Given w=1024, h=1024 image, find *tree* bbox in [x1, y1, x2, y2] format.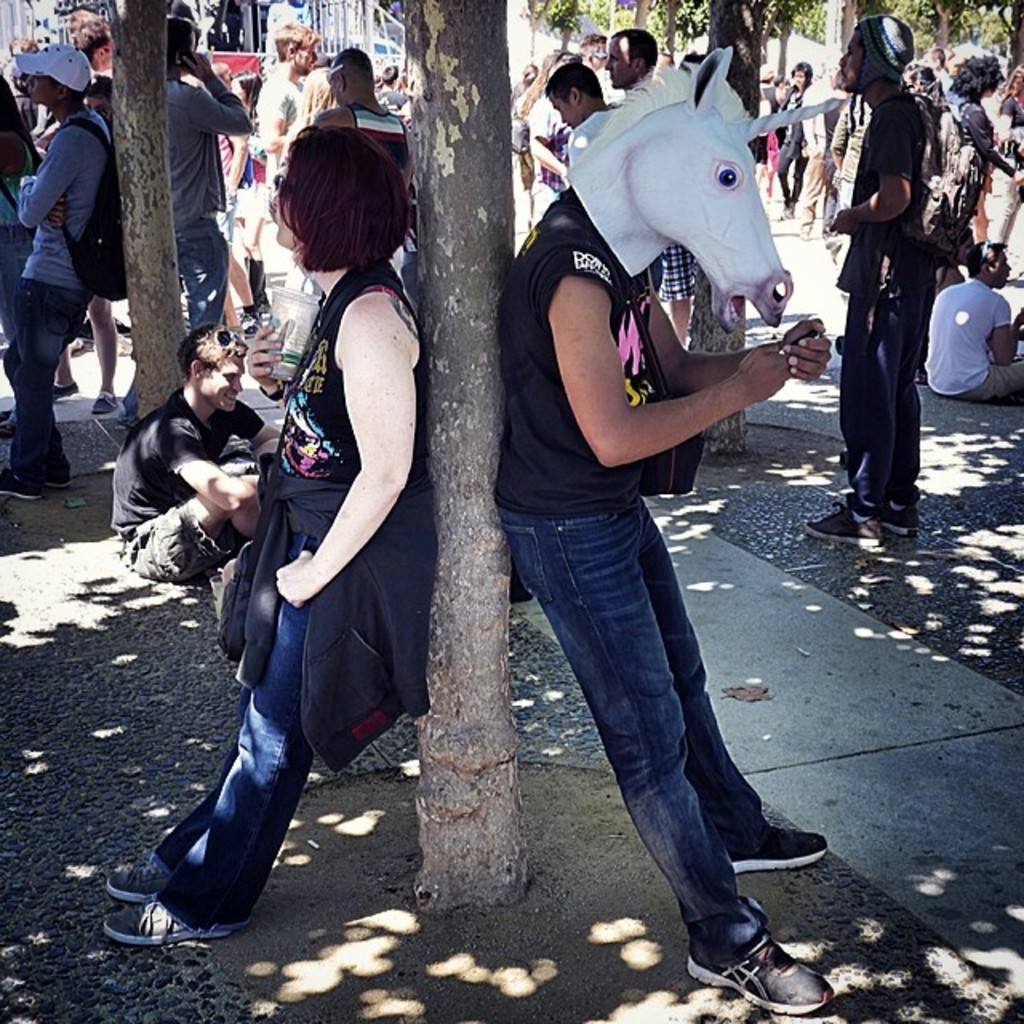
[398, 0, 530, 901].
